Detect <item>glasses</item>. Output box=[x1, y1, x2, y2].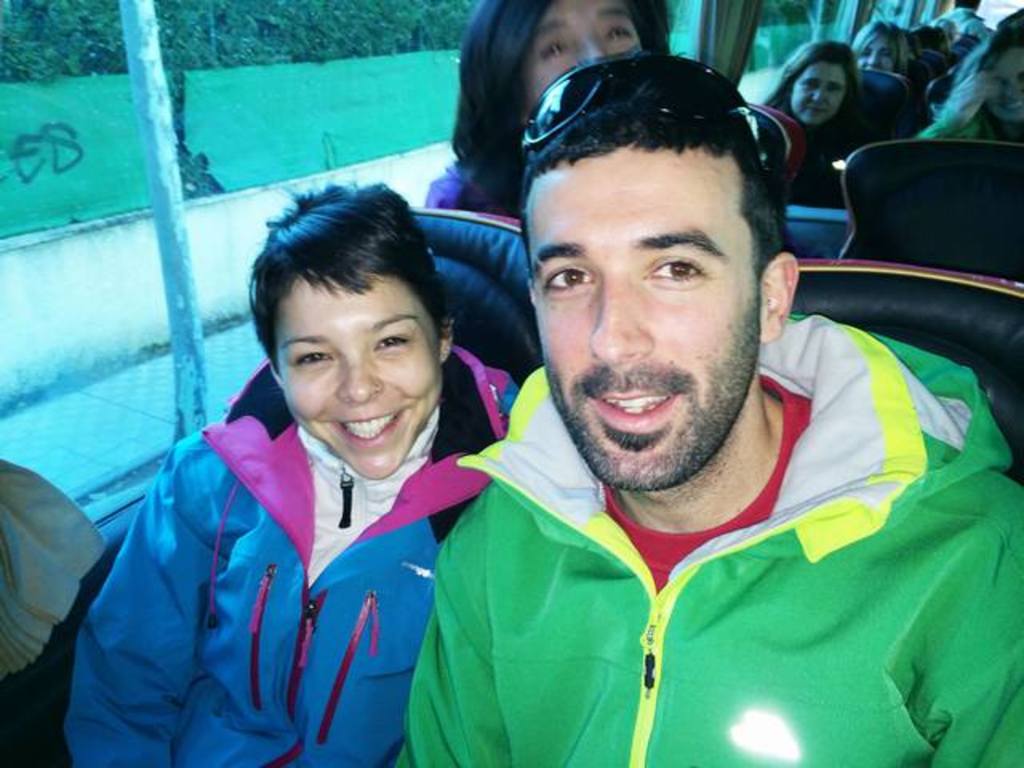
box=[512, 51, 754, 149].
